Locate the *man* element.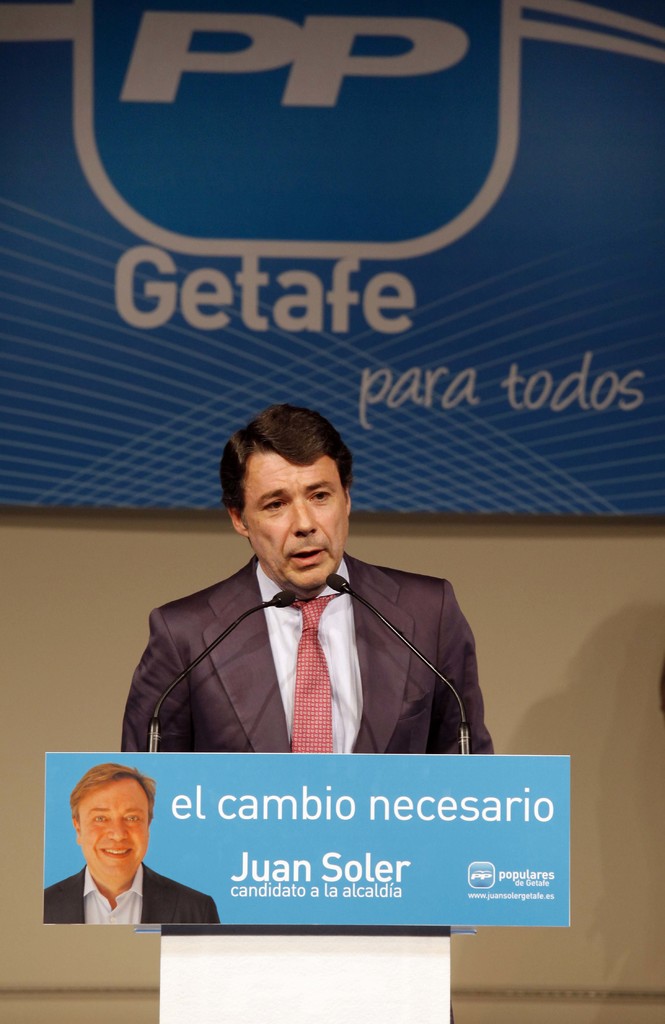
Element bbox: bbox=[43, 762, 216, 922].
